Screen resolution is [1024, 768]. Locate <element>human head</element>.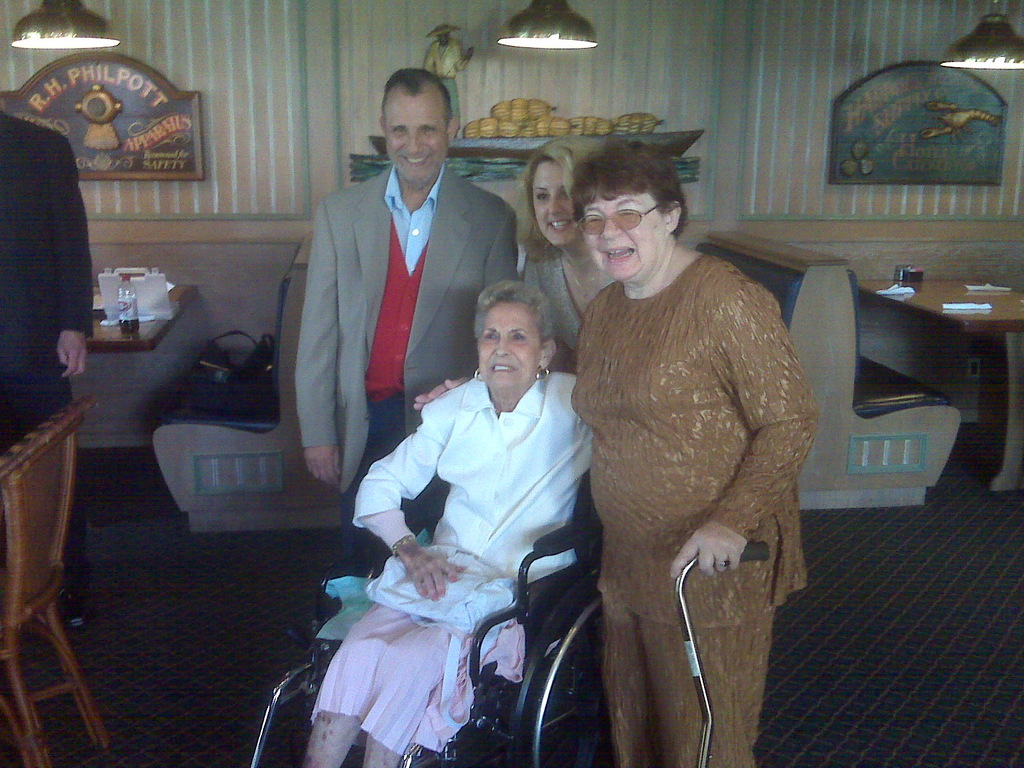
579, 139, 691, 282.
